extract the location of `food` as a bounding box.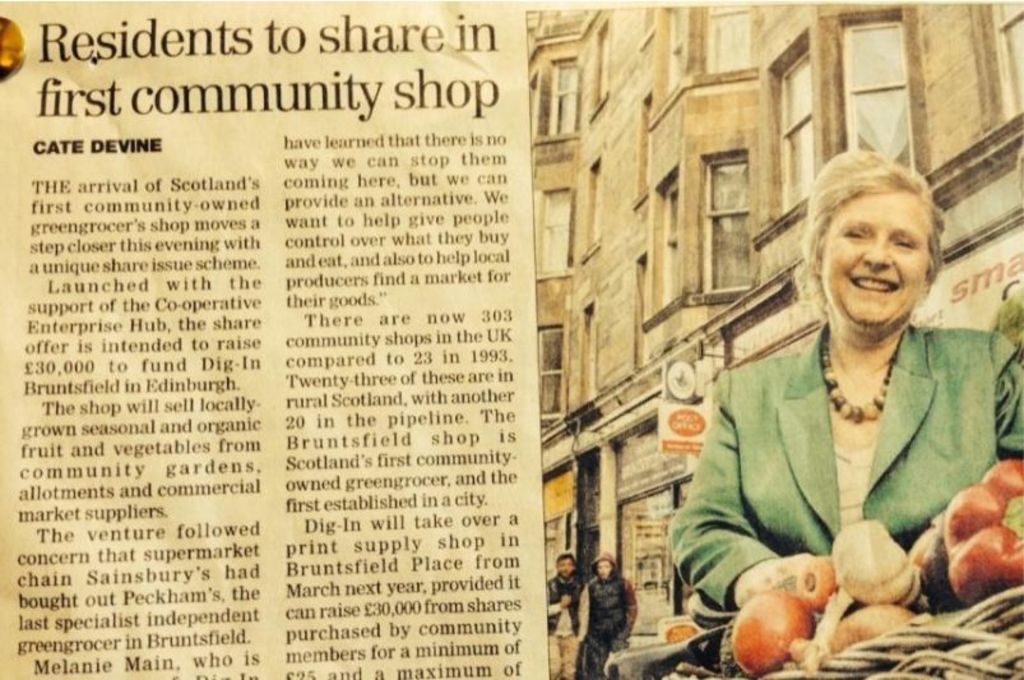
941, 458, 1023, 614.
